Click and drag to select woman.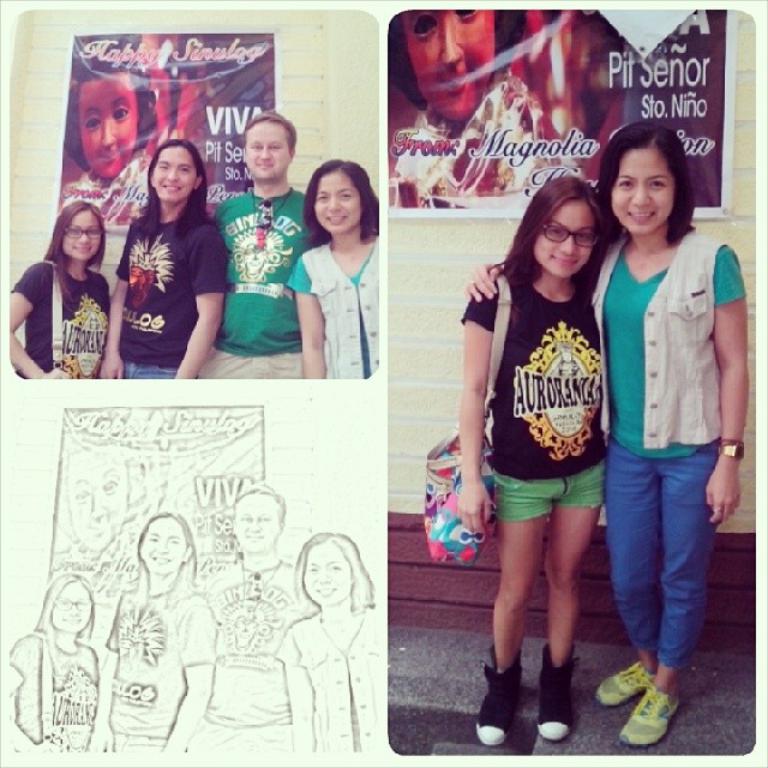
Selection: <region>284, 158, 397, 378</region>.
